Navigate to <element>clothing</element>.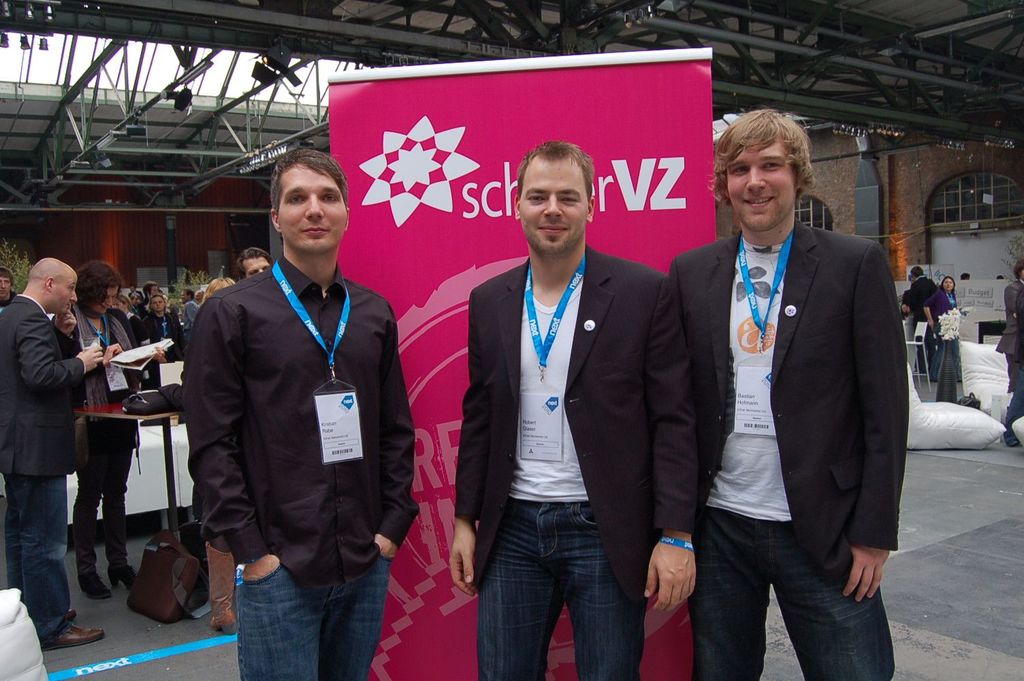
Navigation target: {"x1": 136, "y1": 304, "x2": 180, "y2": 358}.
